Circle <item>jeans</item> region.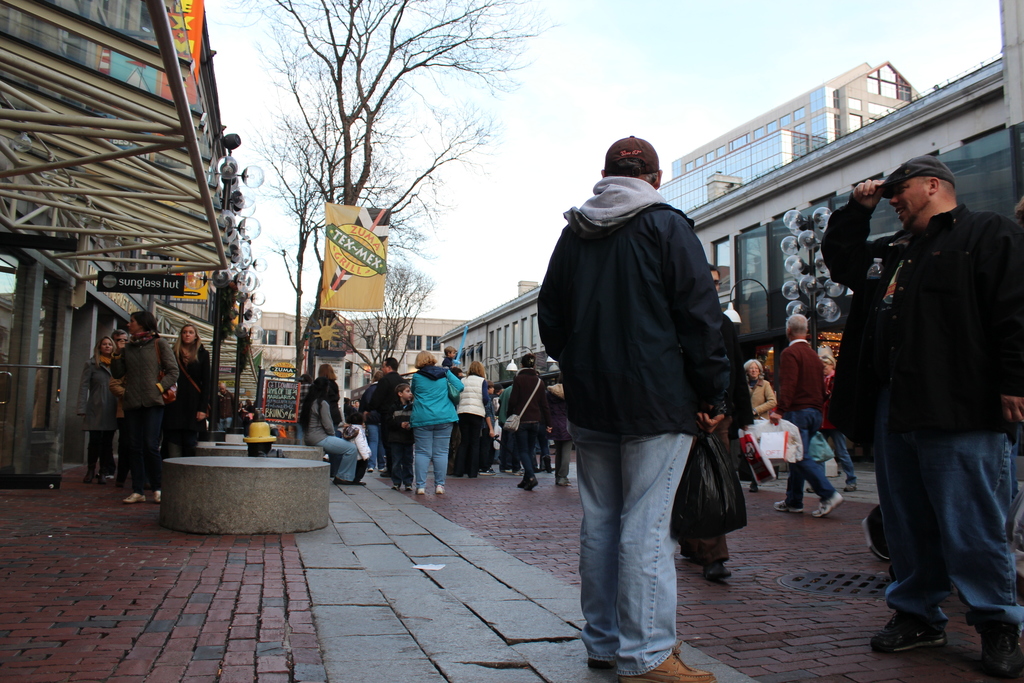
Region: <bbox>130, 408, 161, 487</bbox>.
